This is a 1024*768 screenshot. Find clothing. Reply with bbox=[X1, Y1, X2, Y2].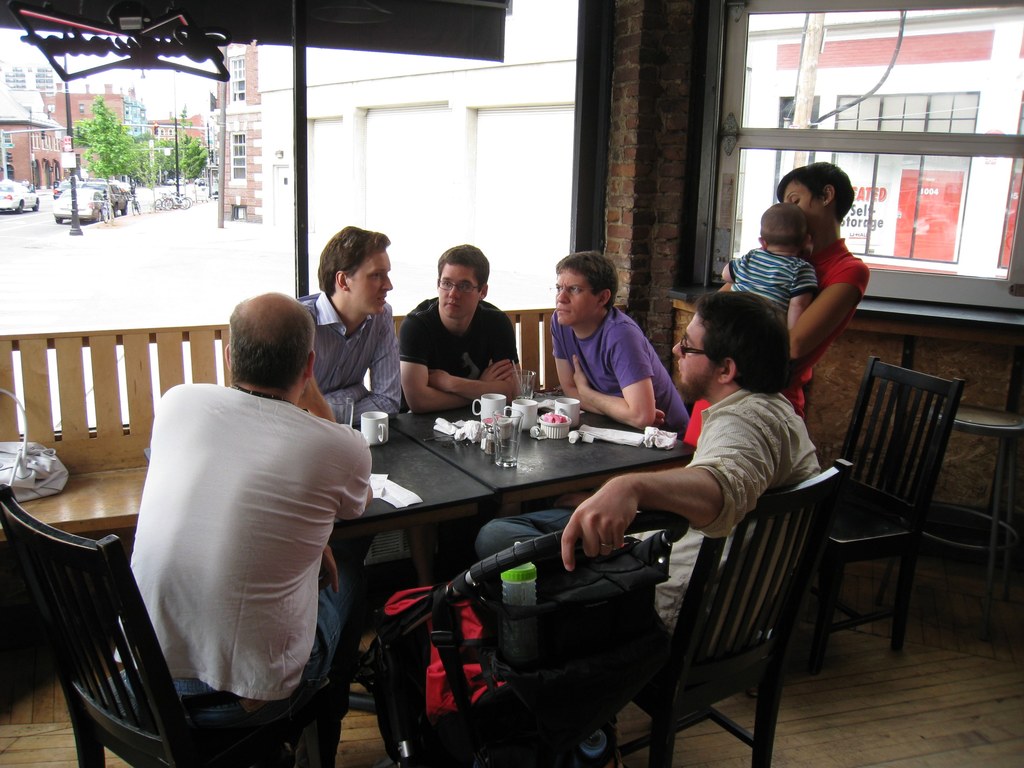
bbox=[687, 245, 875, 445].
